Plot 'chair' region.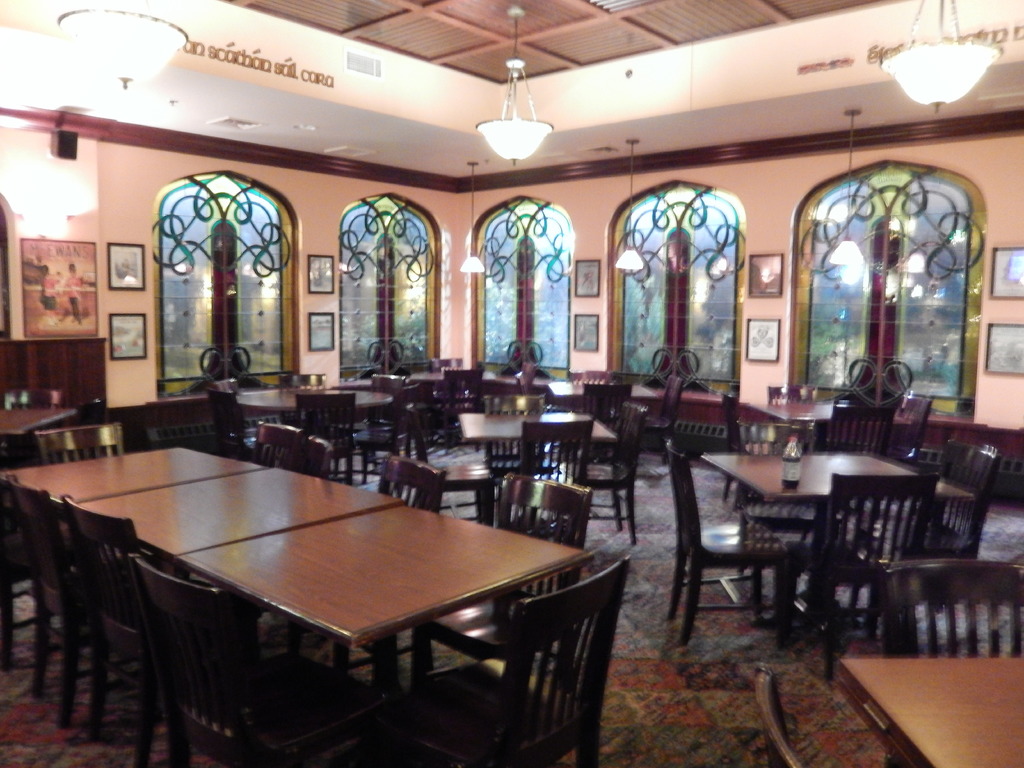
Plotted at pyautogui.locateOnScreen(272, 373, 324, 394).
